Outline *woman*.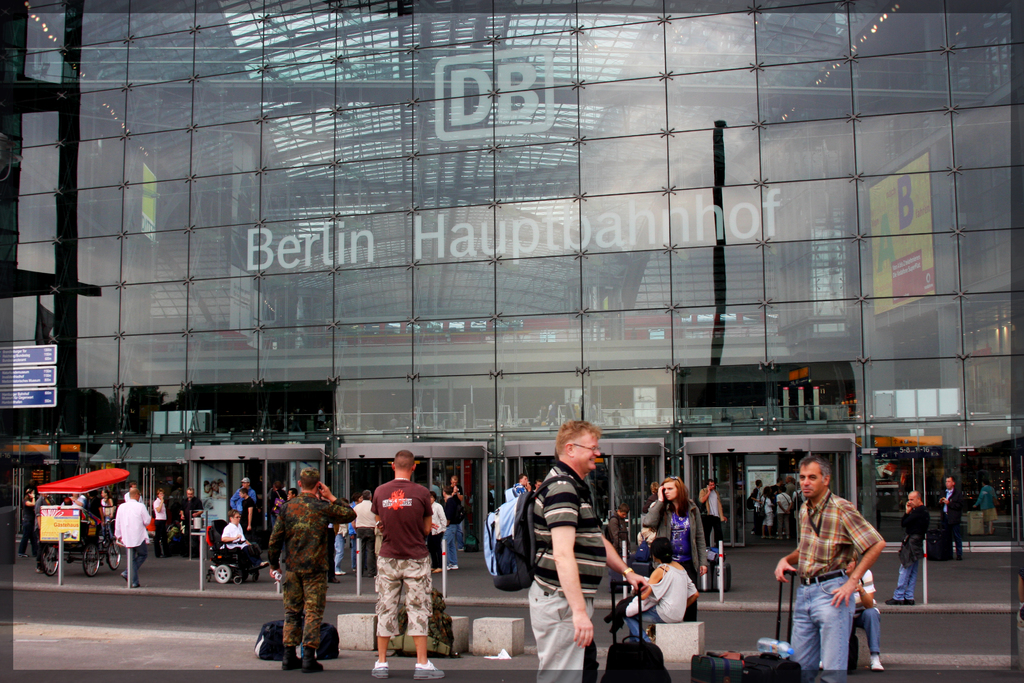
Outline: [x1=641, y1=482, x2=661, y2=515].
